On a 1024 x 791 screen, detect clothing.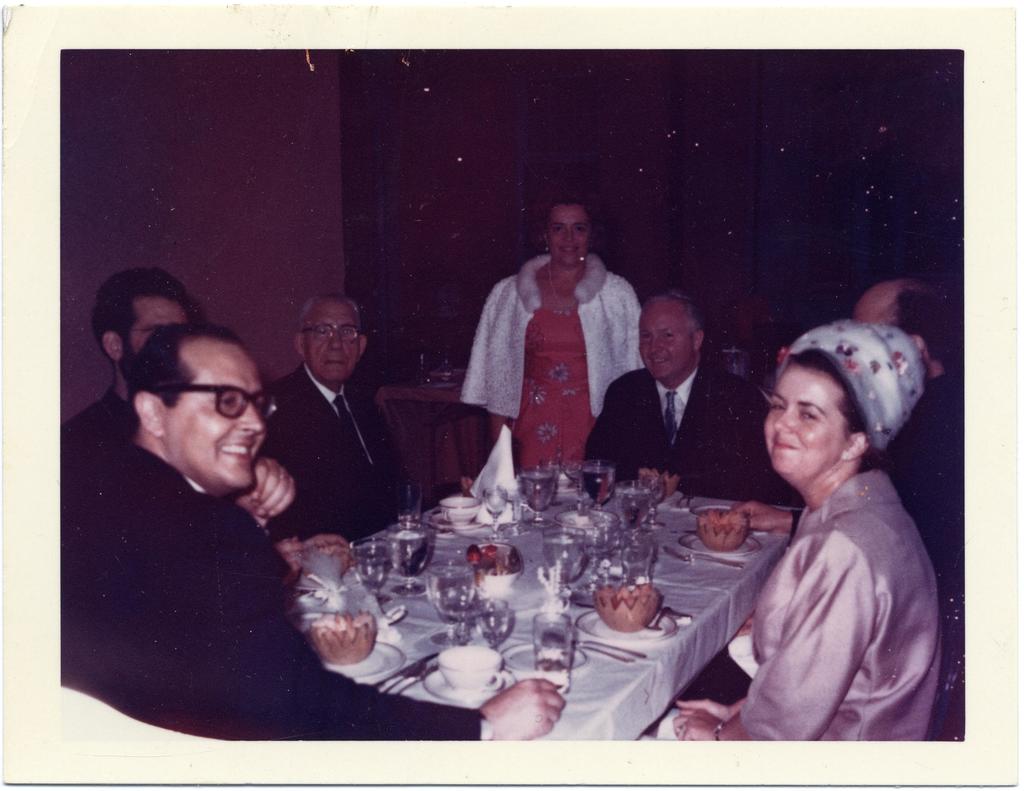
(62,438,483,744).
